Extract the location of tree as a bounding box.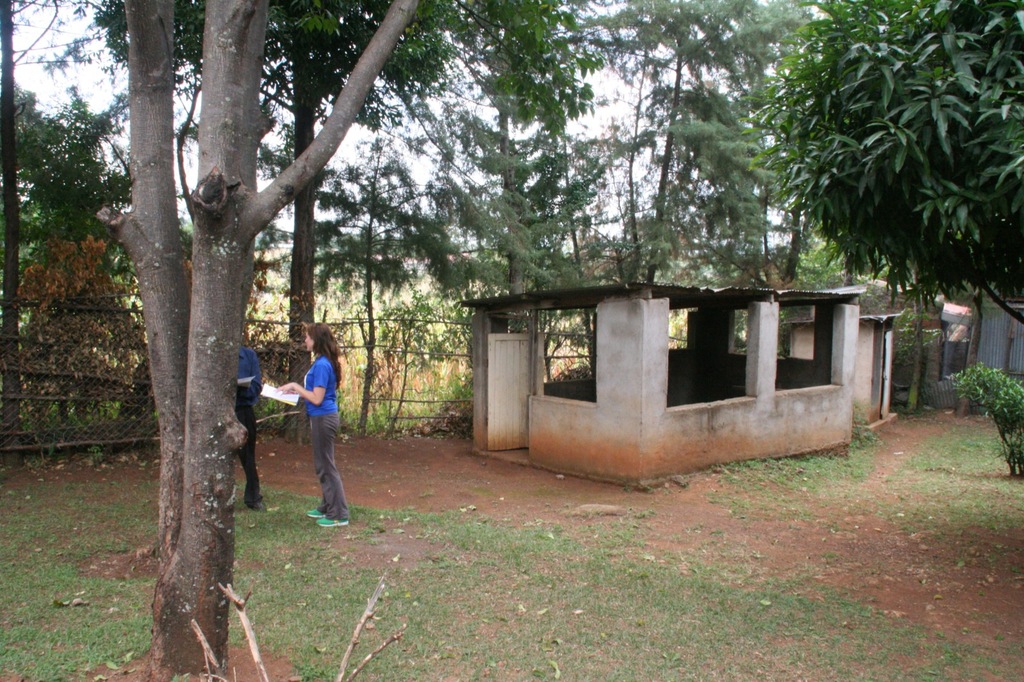
<bbox>435, 0, 595, 331</bbox>.
